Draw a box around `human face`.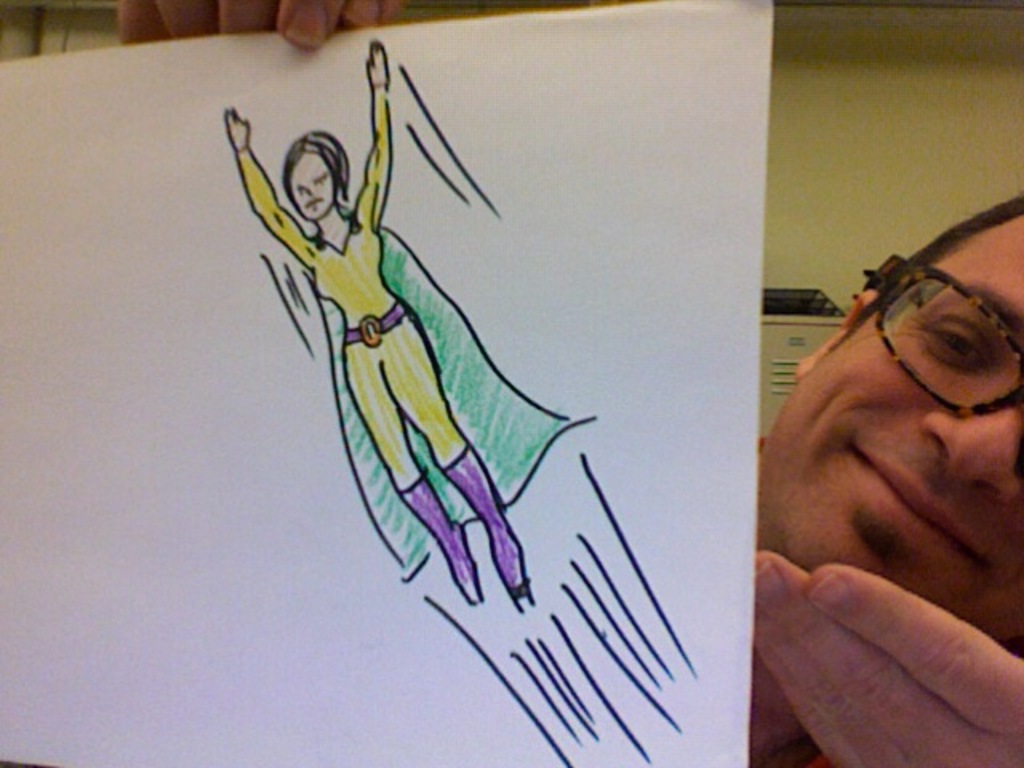
region(762, 198, 1023, 669).
